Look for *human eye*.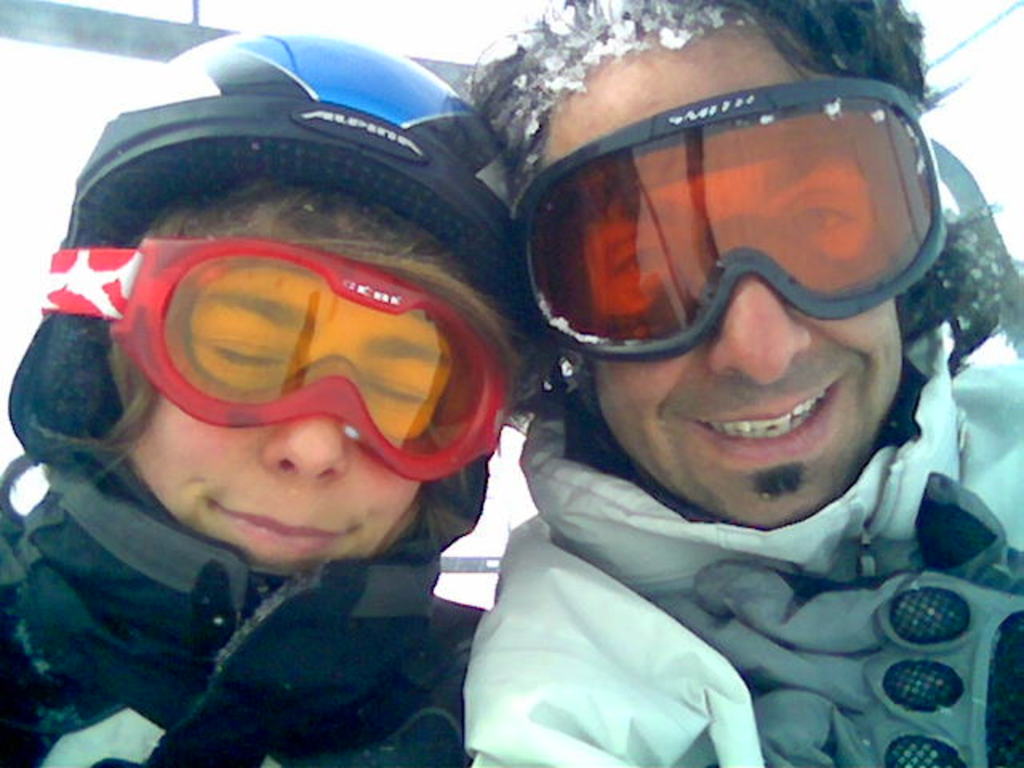
Found: [x1=782, y1=186, x2=861, y2=240].
